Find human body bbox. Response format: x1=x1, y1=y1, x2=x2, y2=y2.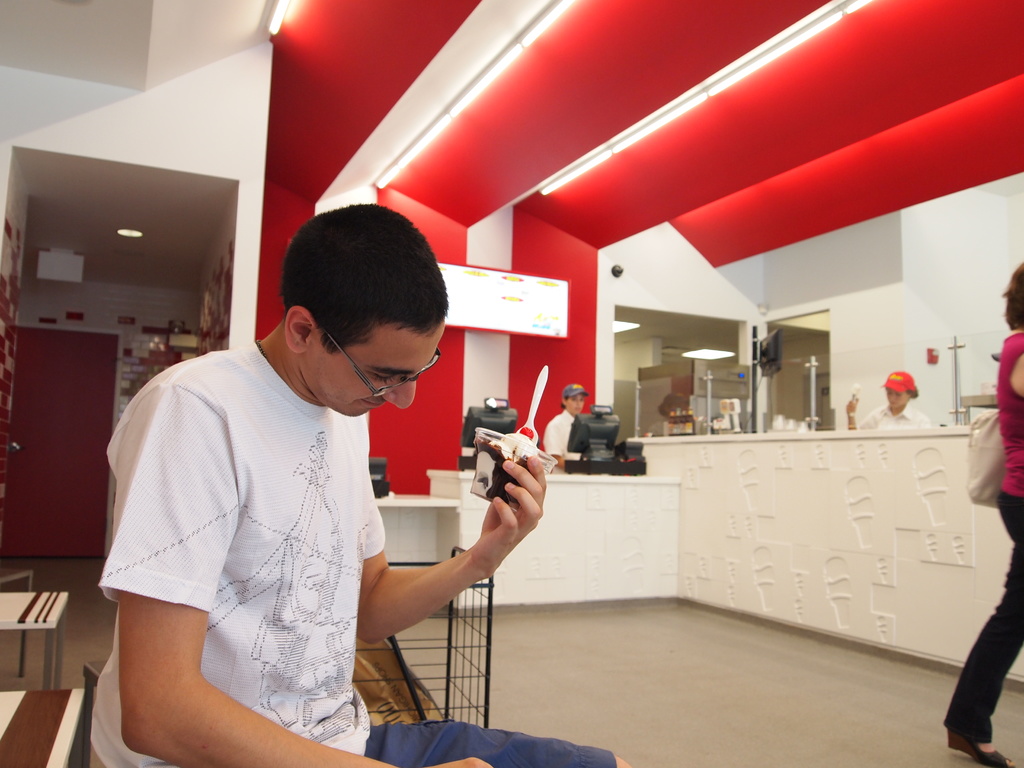
x1=99, y1=198, x2=548, y2=765.
